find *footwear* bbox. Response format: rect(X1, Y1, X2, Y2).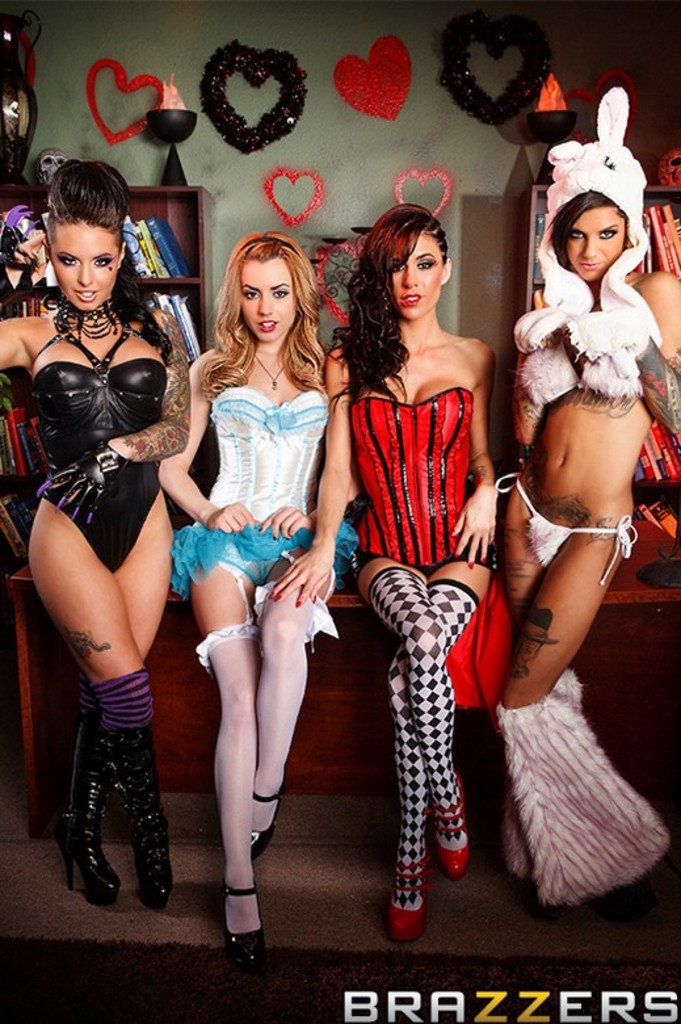
rect(387, 856, 436, 947).
